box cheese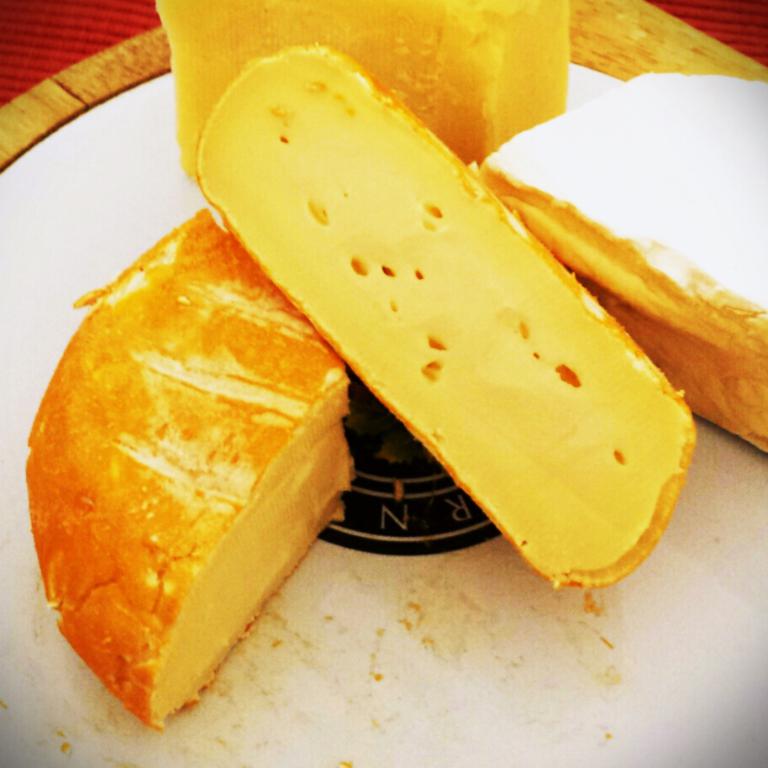
[x1=23, y1=203, x2=360, y2=731]
